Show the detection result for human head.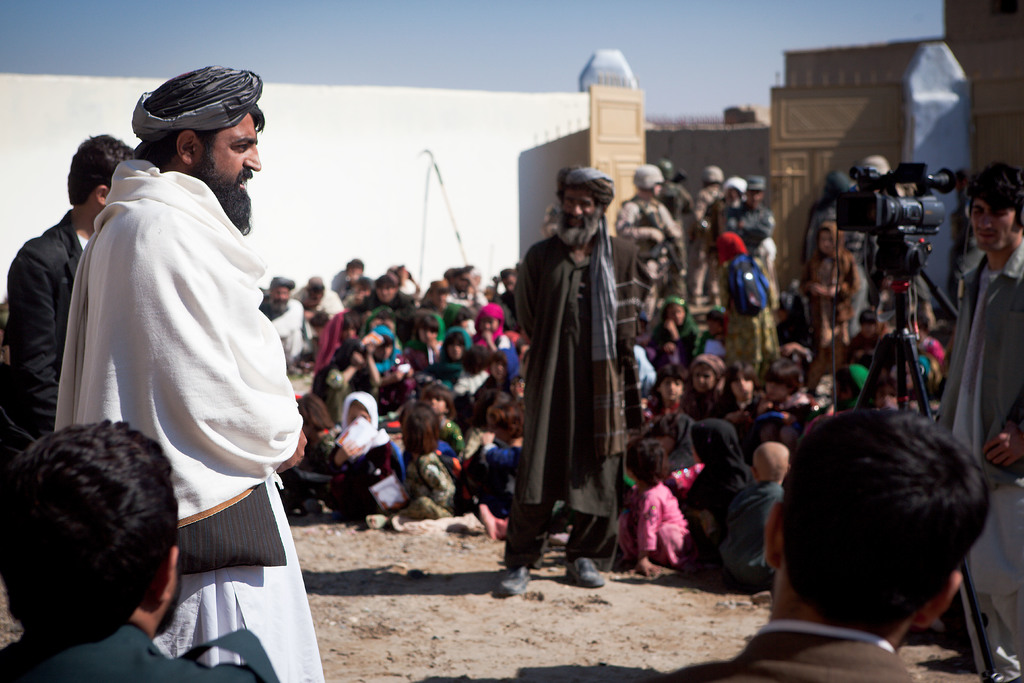
702,164,726,190.
